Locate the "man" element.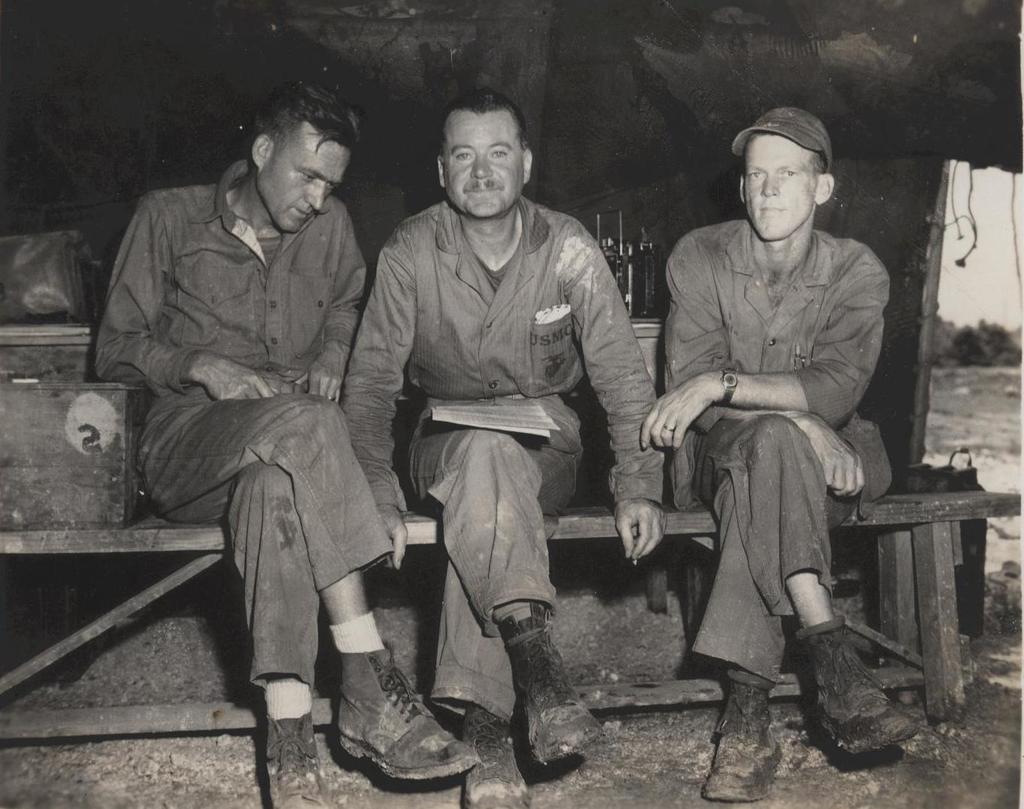
Element bbox: (x1=638, y1=104, x2=919, y2=804).
